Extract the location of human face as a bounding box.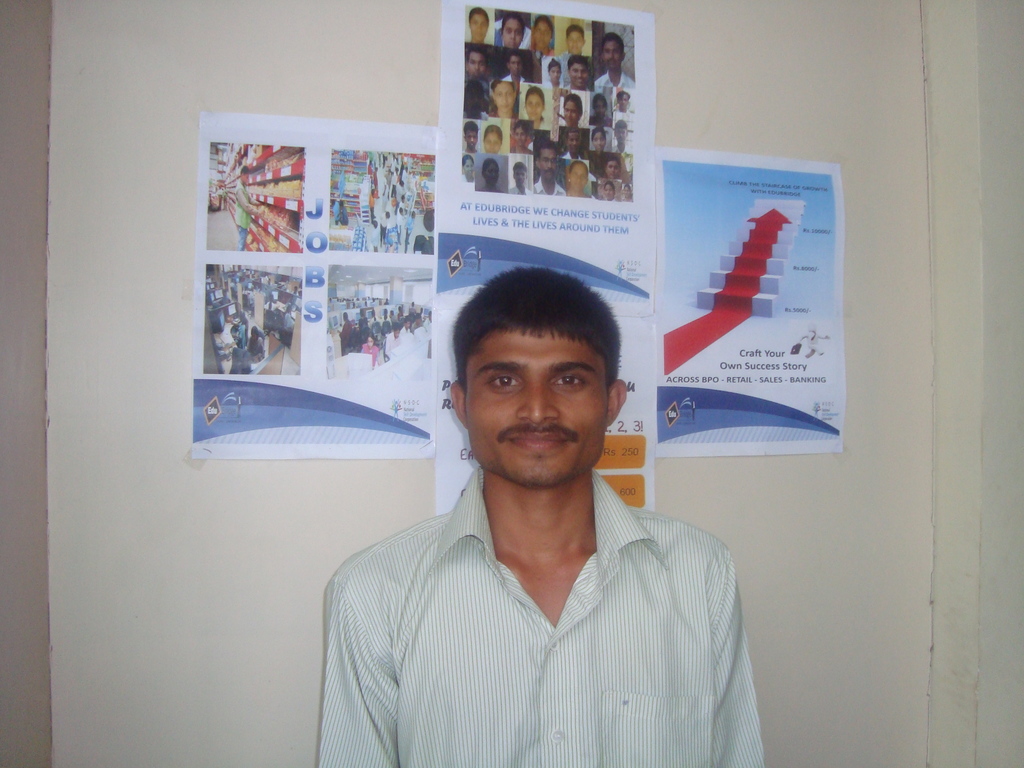
region(604, 160, 621, 179).
